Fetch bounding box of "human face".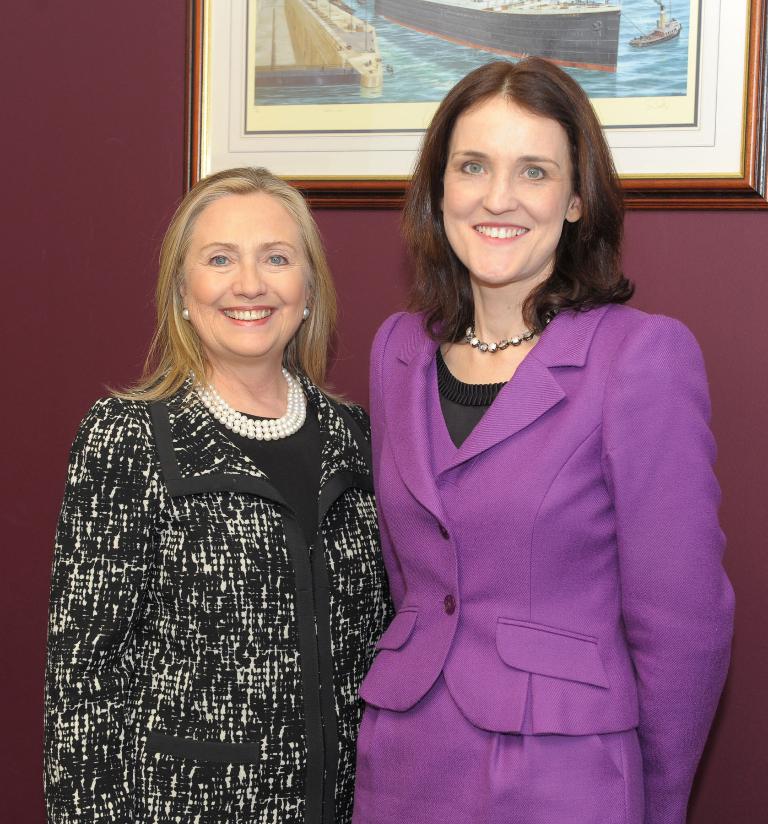
Bbox: {"x1": 416, "y1": 102, "x2": 578, "y2": 288}.
